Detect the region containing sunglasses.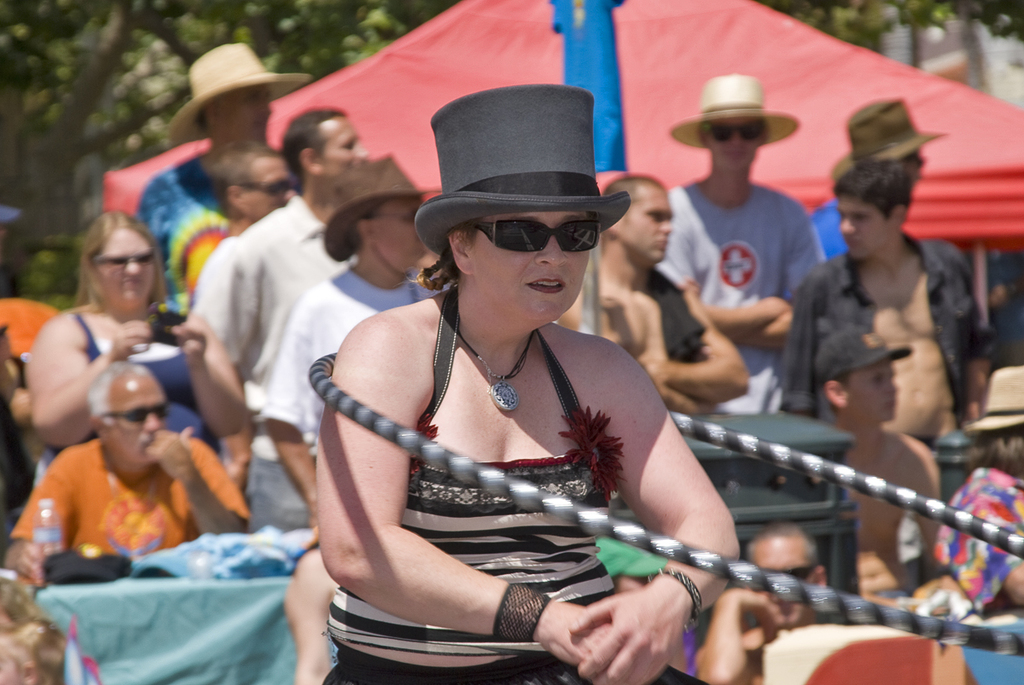
102,402,164,424.
